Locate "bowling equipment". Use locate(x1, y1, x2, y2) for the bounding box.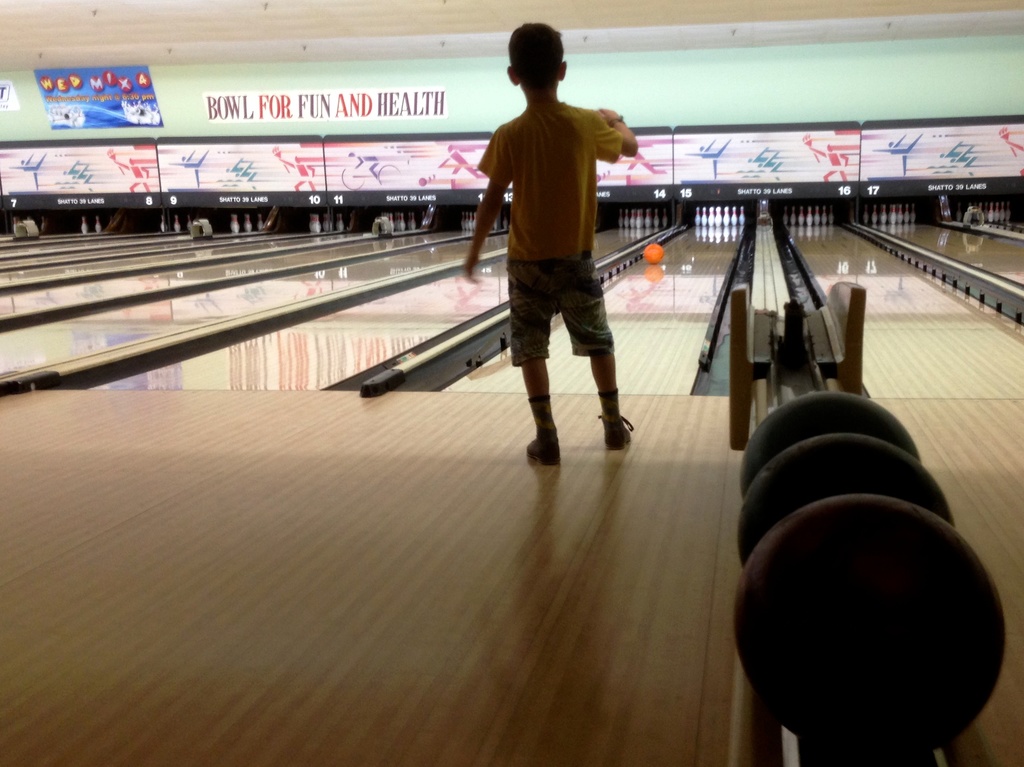
locate(98, 210, 100, 235).
